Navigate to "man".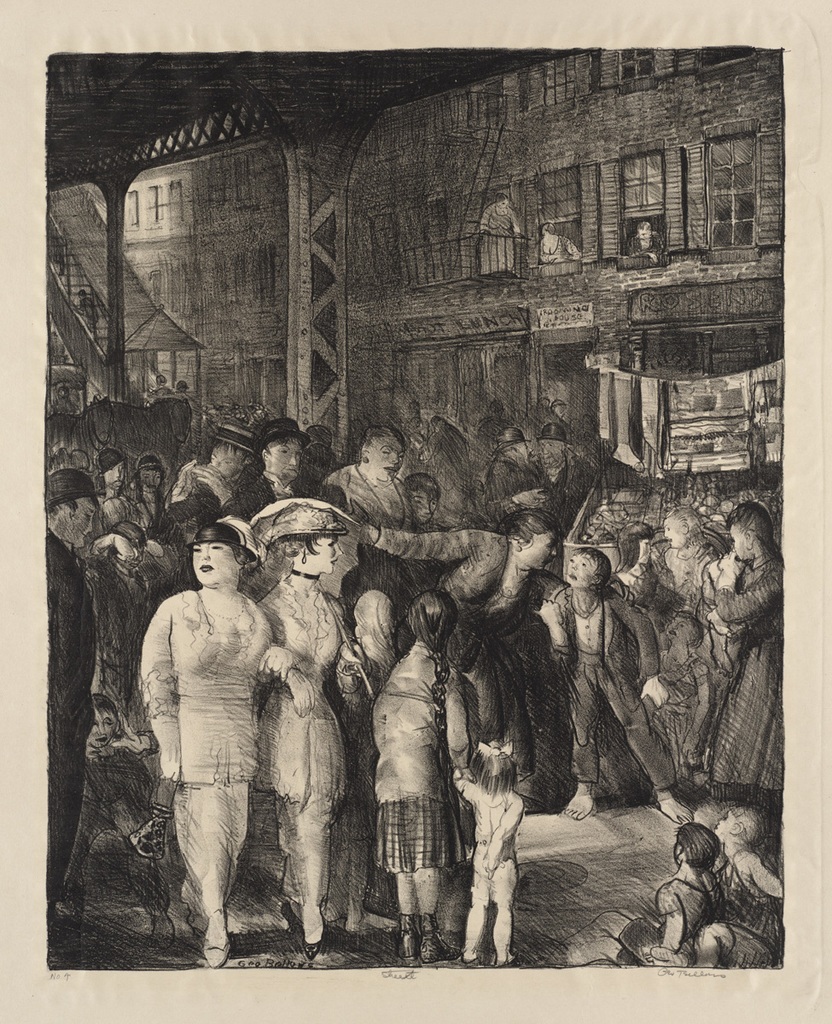
Navigation target: 166, 424, 258, 512.
